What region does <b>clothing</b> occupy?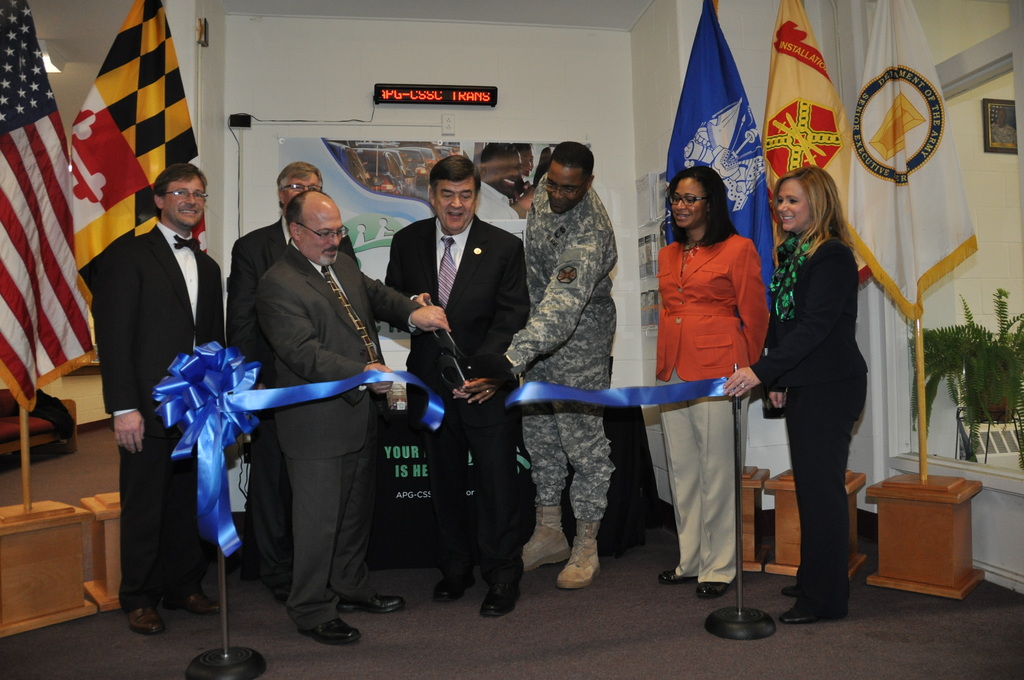
detection(758, 225, 868, 590).
